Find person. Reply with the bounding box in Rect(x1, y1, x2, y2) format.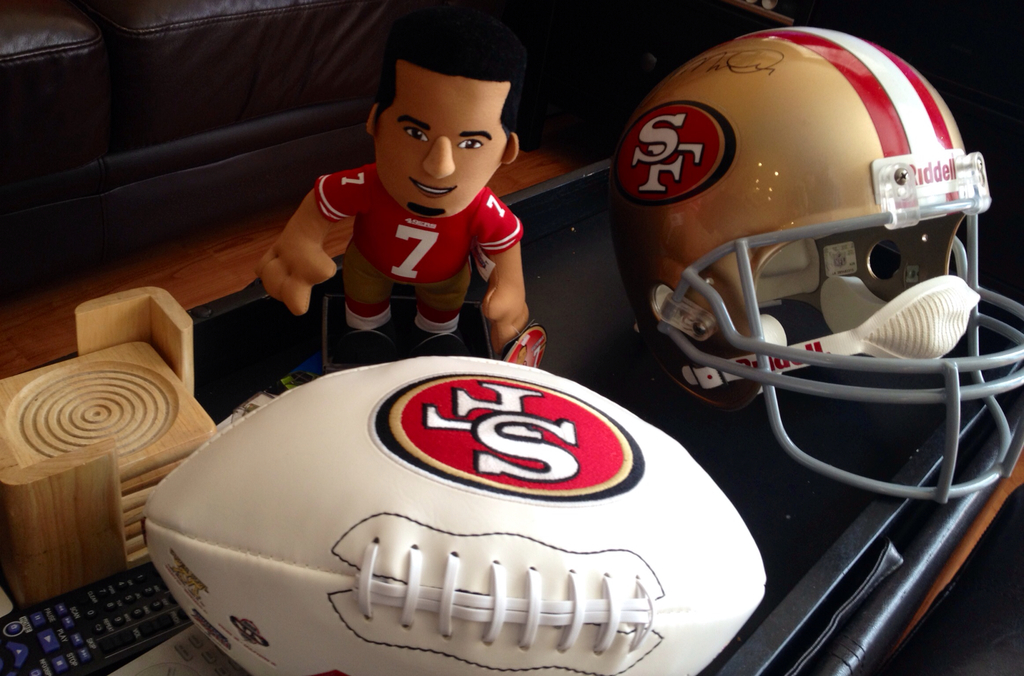
Rect(255, 0, 534, 362).
